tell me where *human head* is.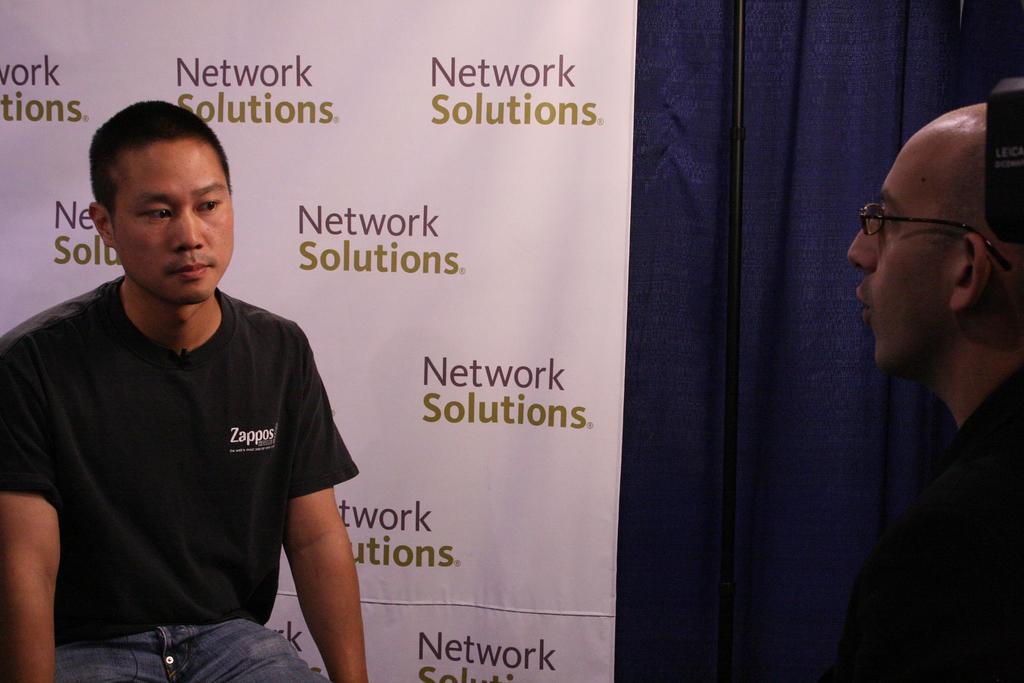
*human head* is at x1=65 y1=98 x2=228 y2=309.
